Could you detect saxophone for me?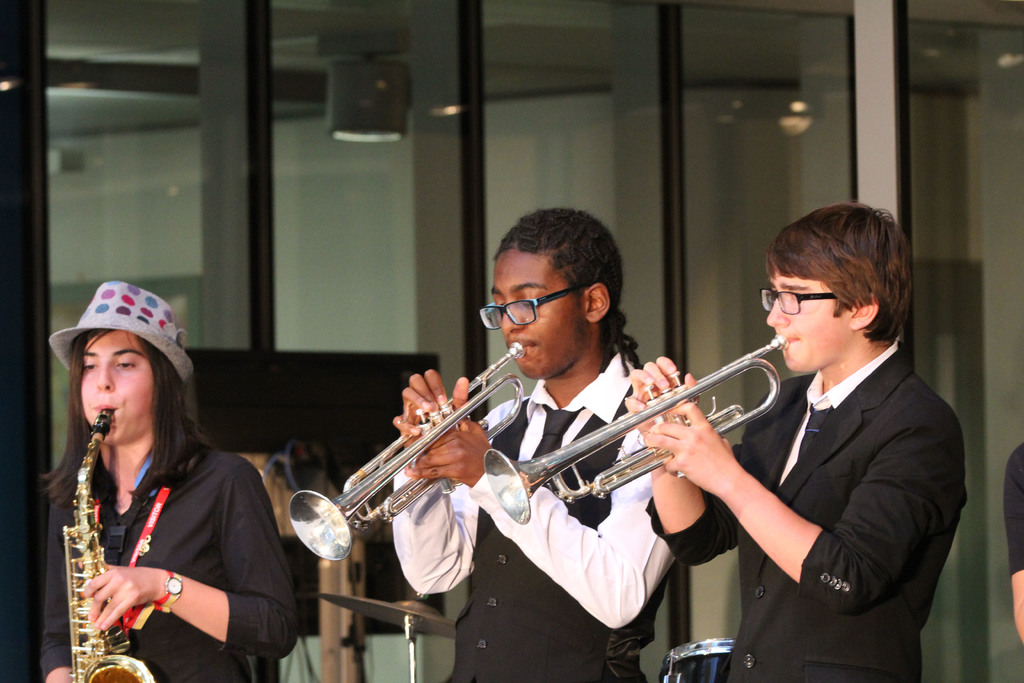
Detection result: [54,400,156,682].
